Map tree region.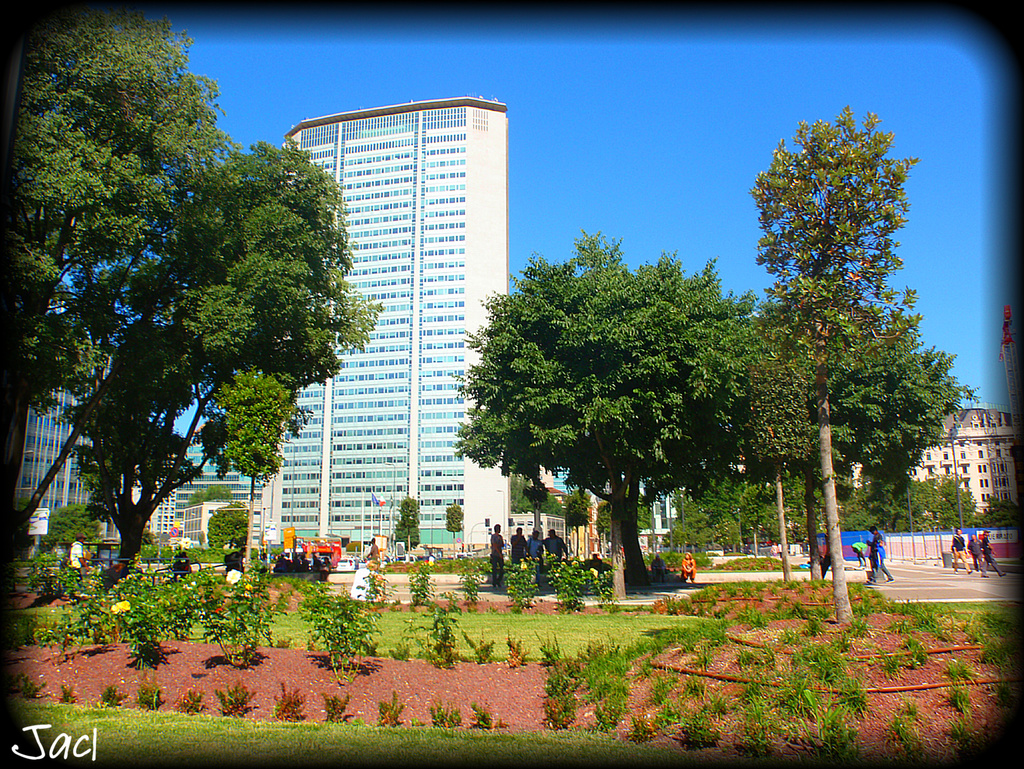
Mapped to x1=44, y1=502, x2=97, y2=566.
